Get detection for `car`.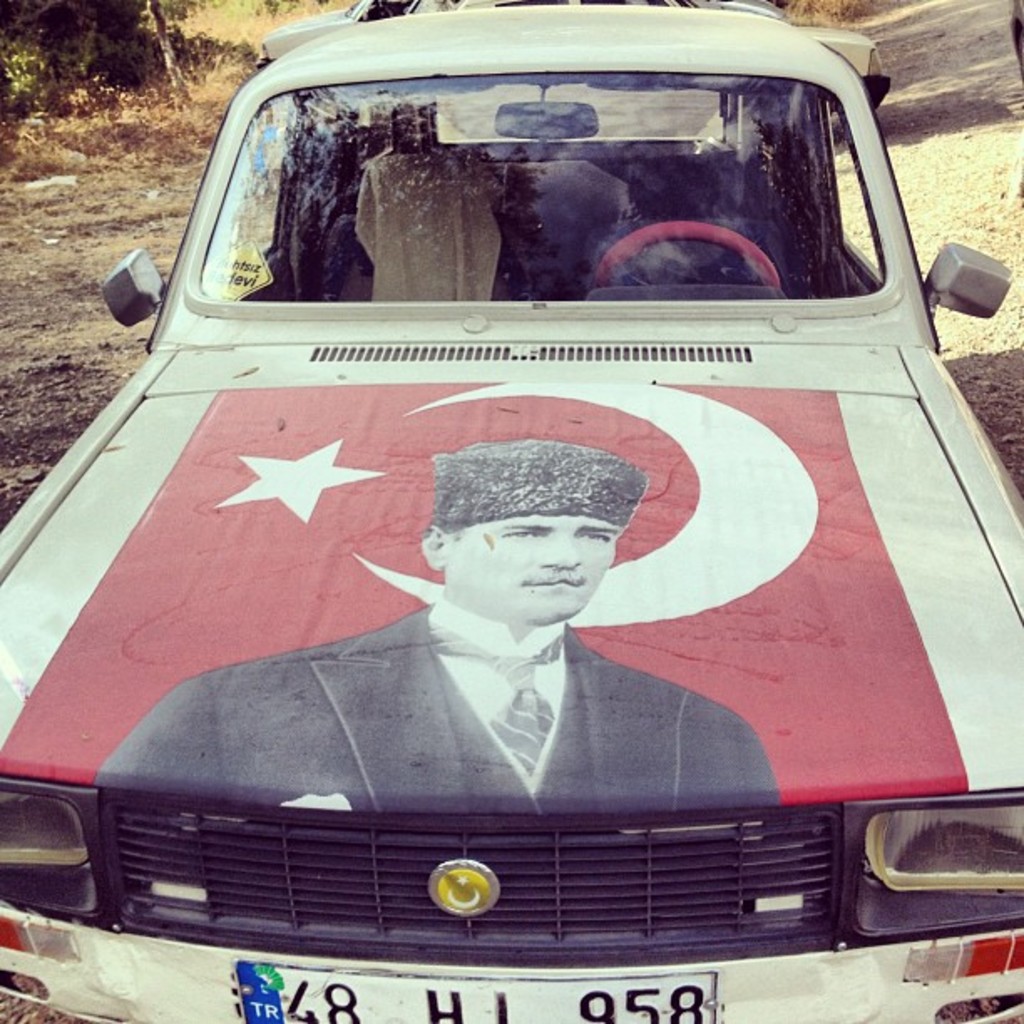
Detection: x1=1009, y1=0, x2=1022, y2=69.
